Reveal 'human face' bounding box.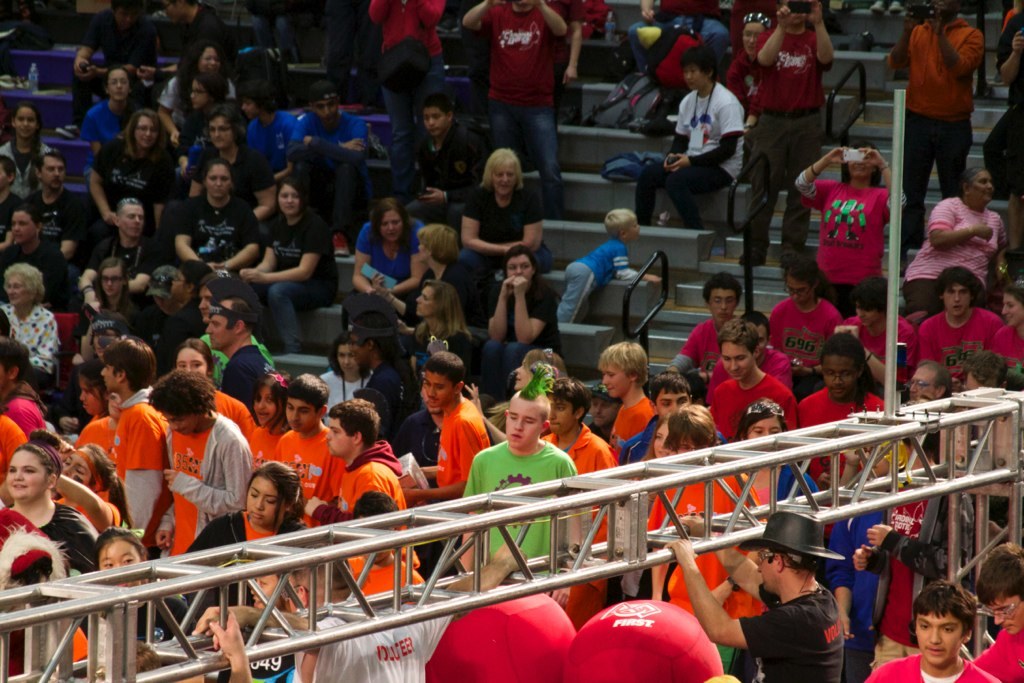
Revealed: (left=174, top=345, right=206, bottom=374).
